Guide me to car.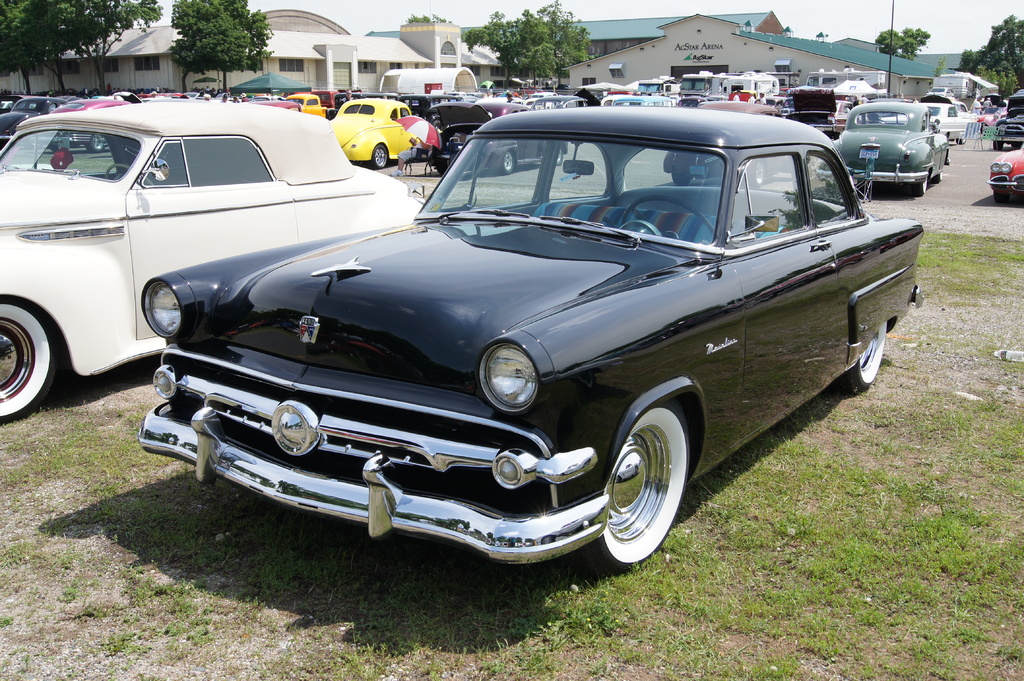
Guidance: BBox(995, 93, 1023, 144).
